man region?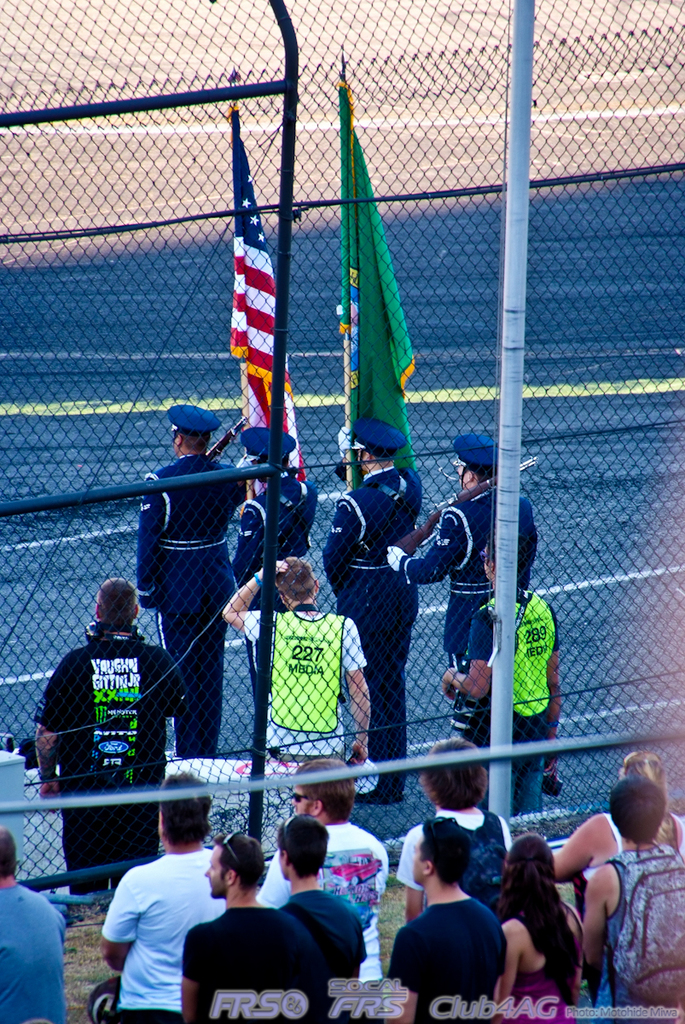
{"x1": 275, "y1": 795, "x2": 370, "y2": 1023}
